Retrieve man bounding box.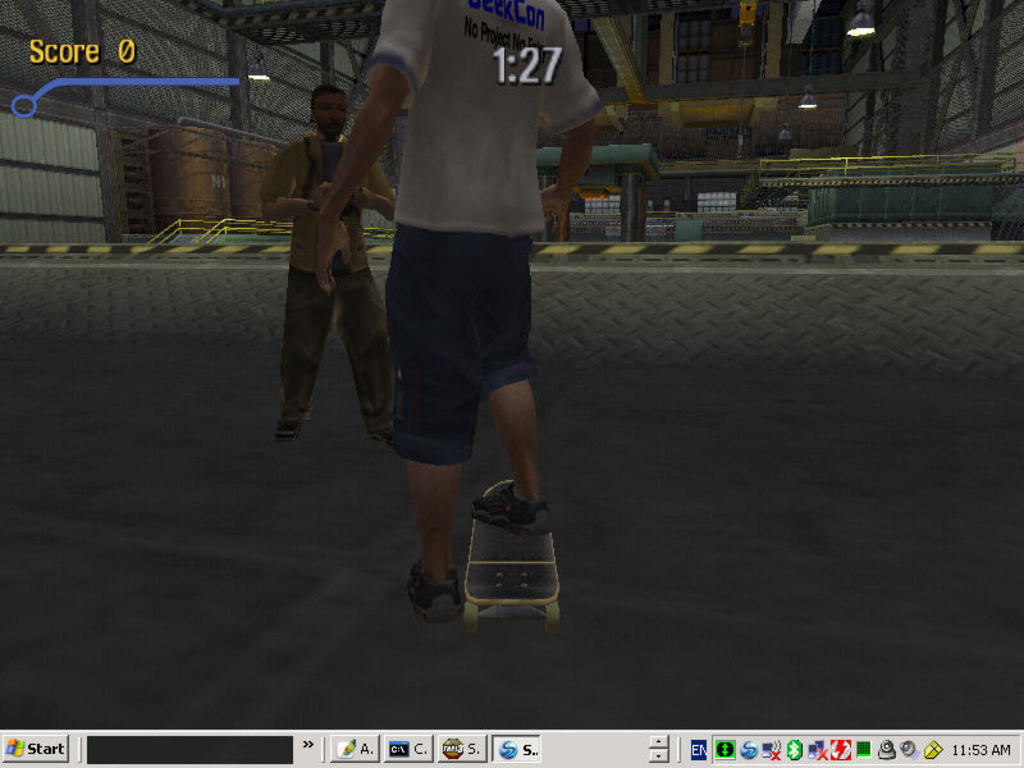
Bounding box: (left=250, top=79, right=404, bottom=440).
